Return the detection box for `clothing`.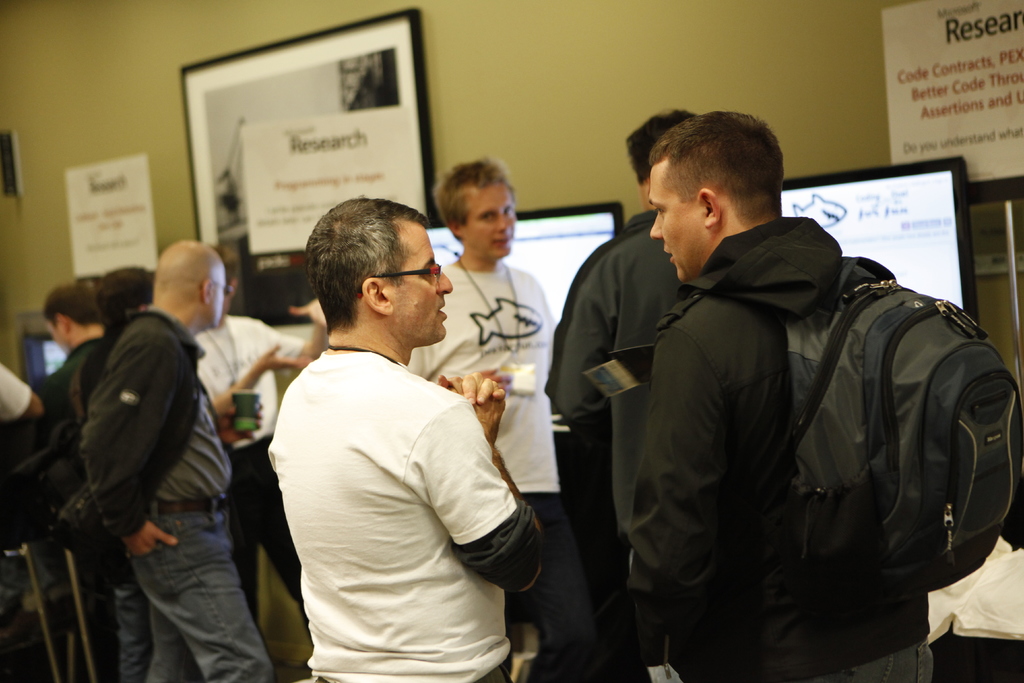
(x1=188, y1=297, x2=310, y2=613).
